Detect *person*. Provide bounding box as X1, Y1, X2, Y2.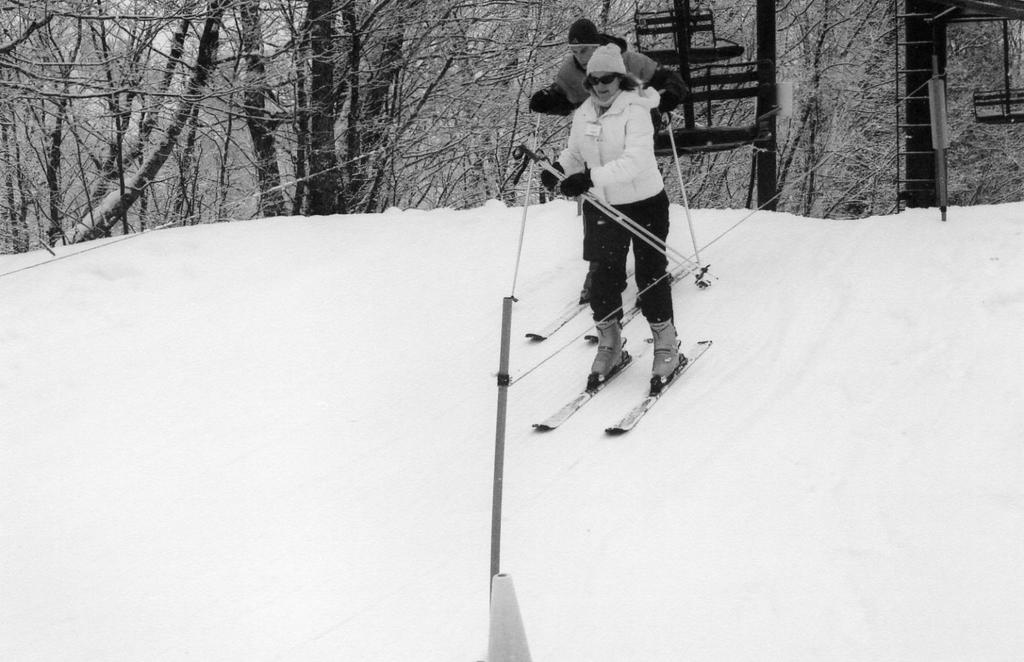
540, 40, 689, 394.
